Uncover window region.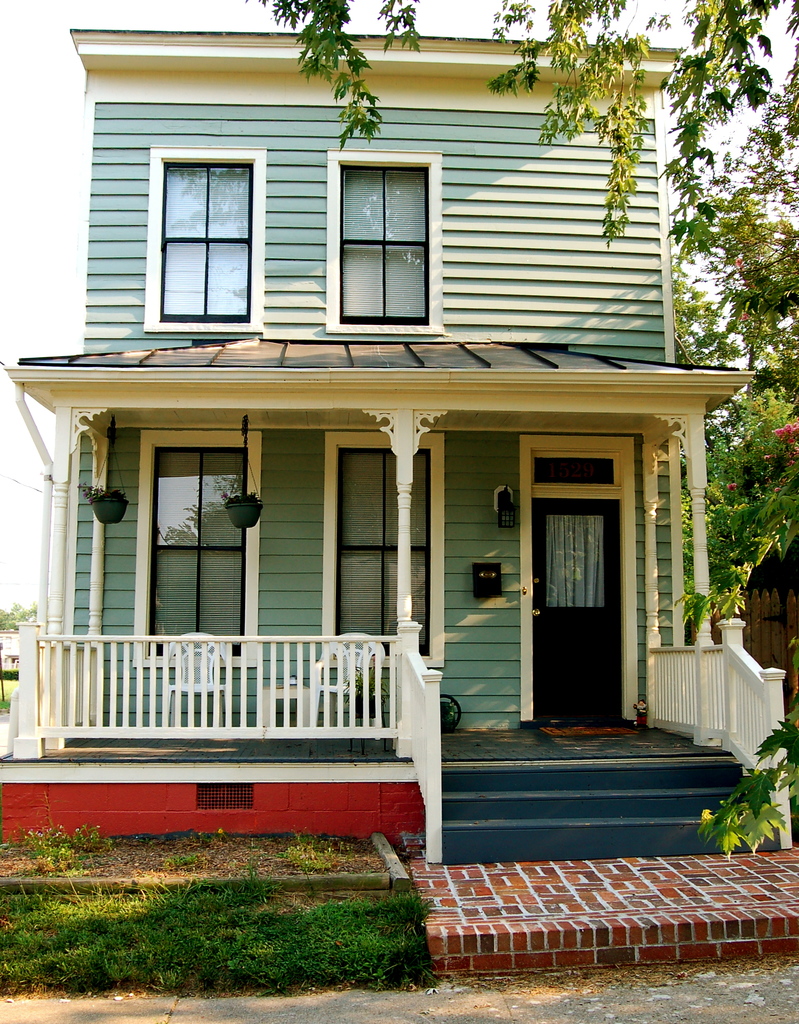
Uncovered: rect(134, 429, 265, 671).
